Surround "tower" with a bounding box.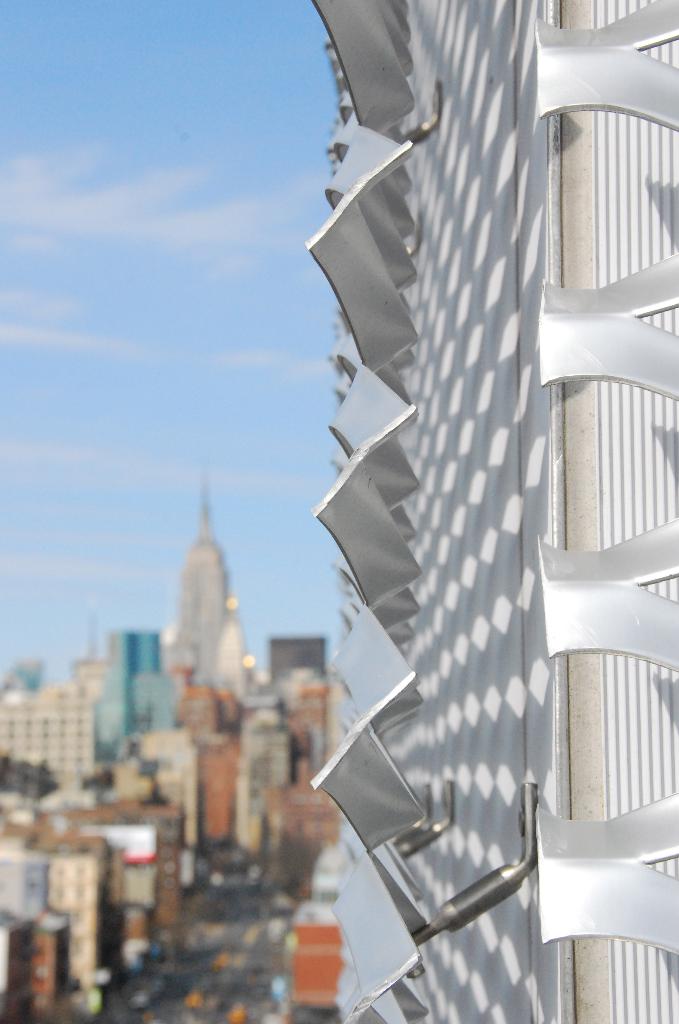
{"x1": 153, "y1": 526, "x2": 231, "y2": 689}.
